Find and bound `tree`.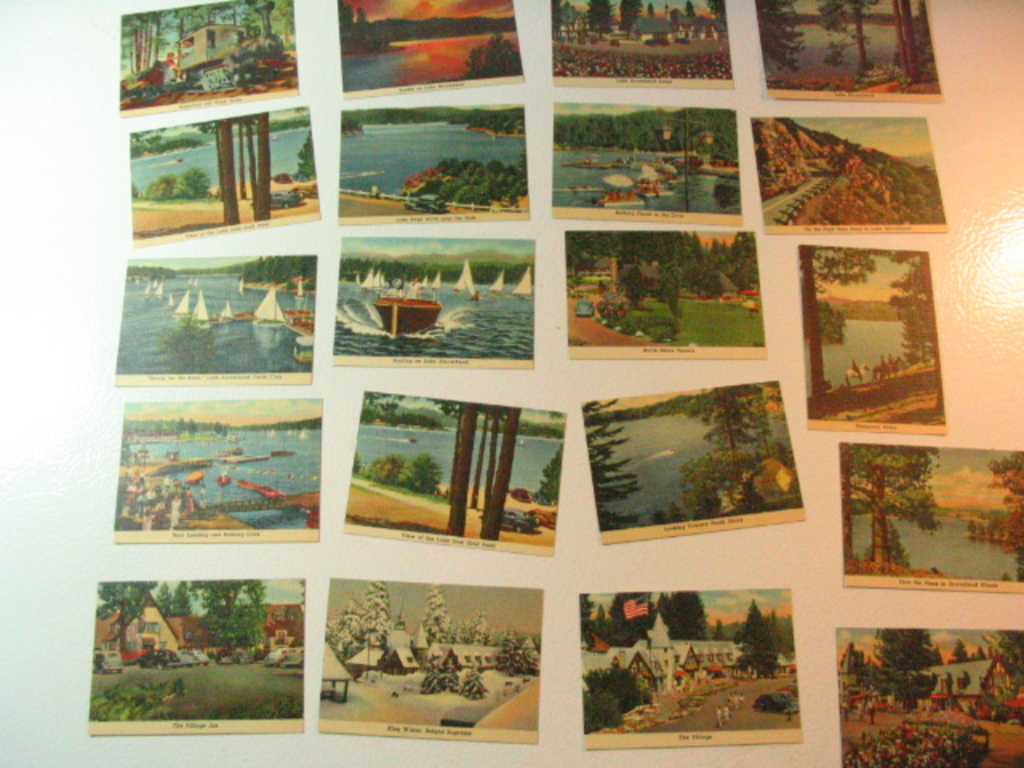
Bound: <region>683, 384, 768, 469</region>.
